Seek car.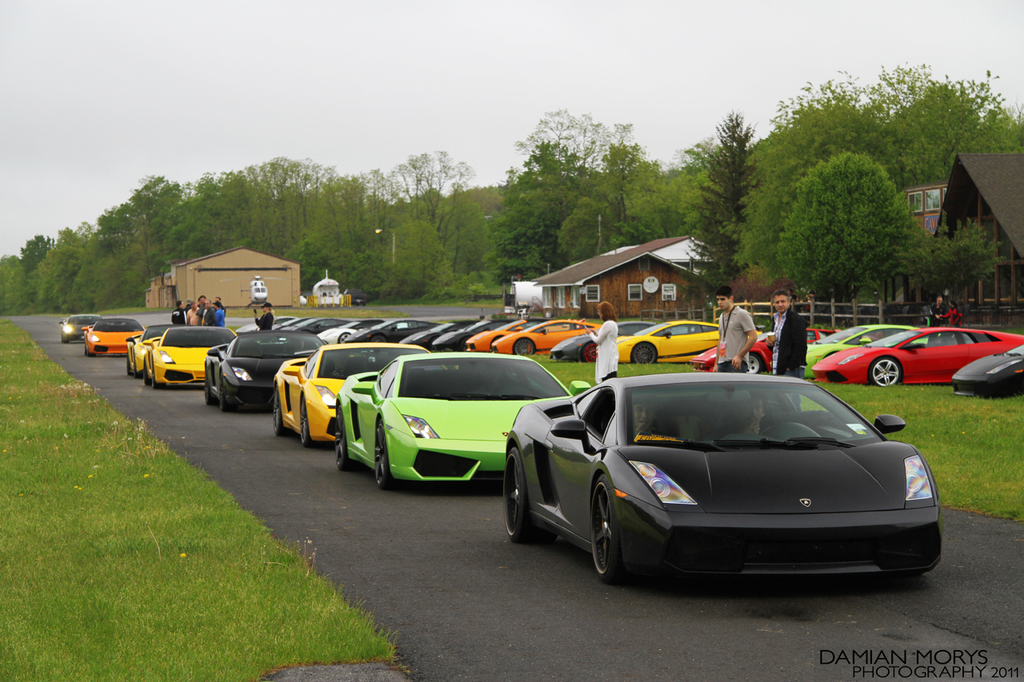
<bbox>686, 325, 839, 371</bbox>.
